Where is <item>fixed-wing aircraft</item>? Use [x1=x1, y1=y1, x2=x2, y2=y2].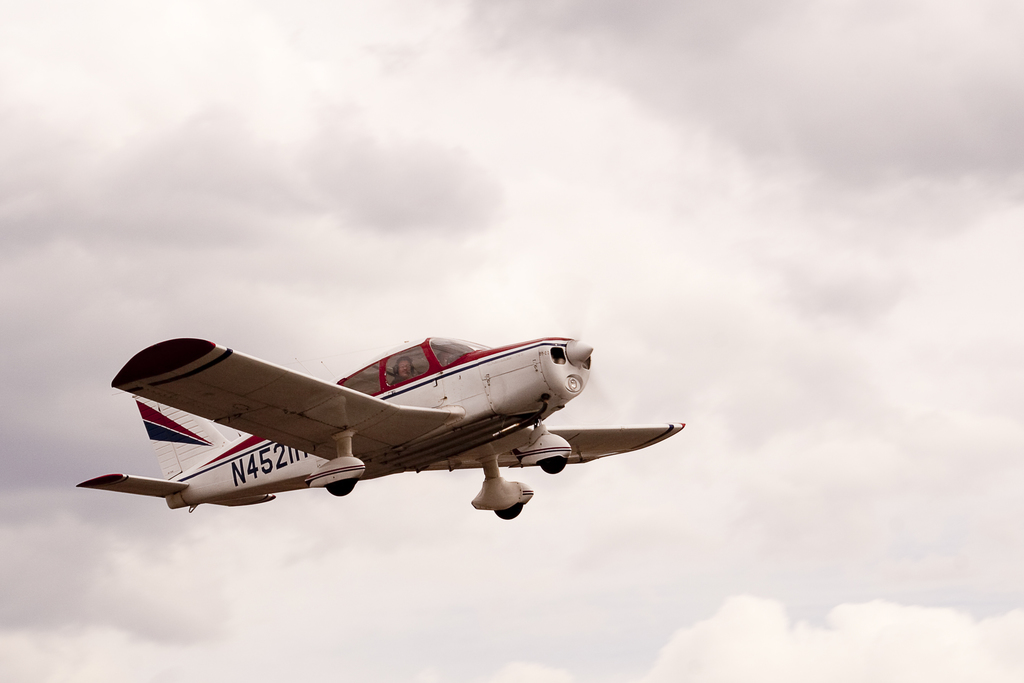
[x1=75, y1=342, x2=689, y2=511].
